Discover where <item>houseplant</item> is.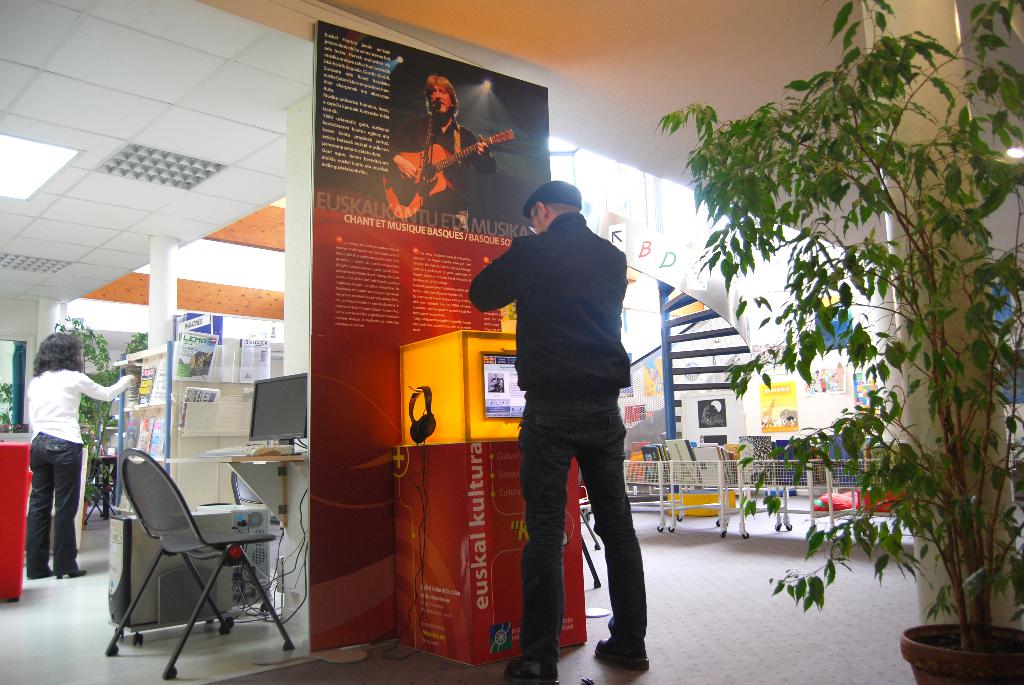
Discovered at rect(652, 0, 1023, 684).
